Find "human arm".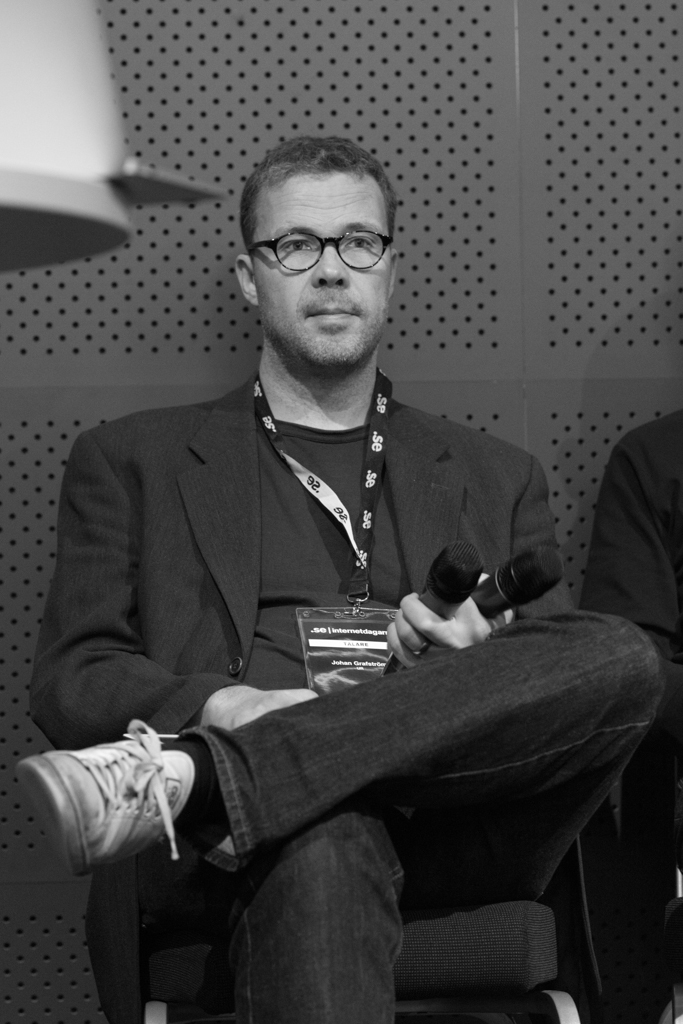
bbox(378, 446, 573, 668).
